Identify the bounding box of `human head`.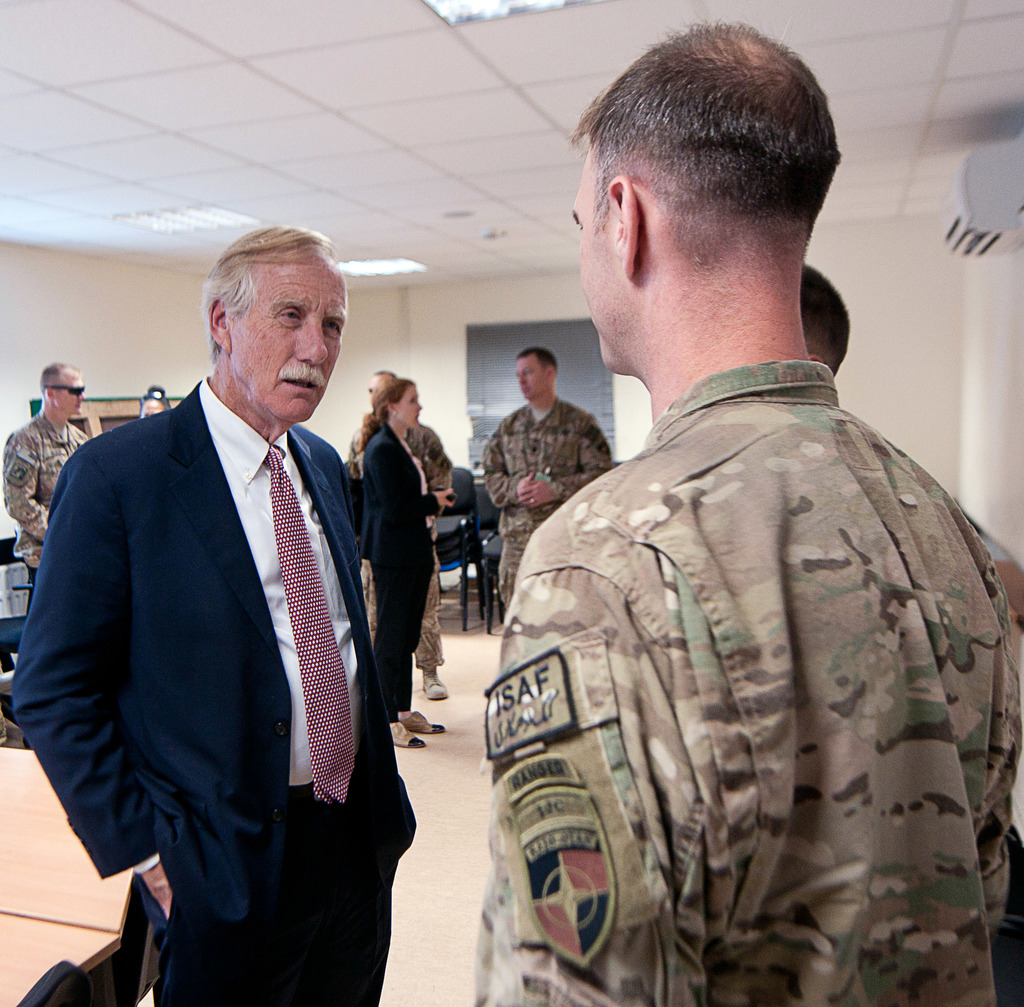
562, 15, 852, 376.
